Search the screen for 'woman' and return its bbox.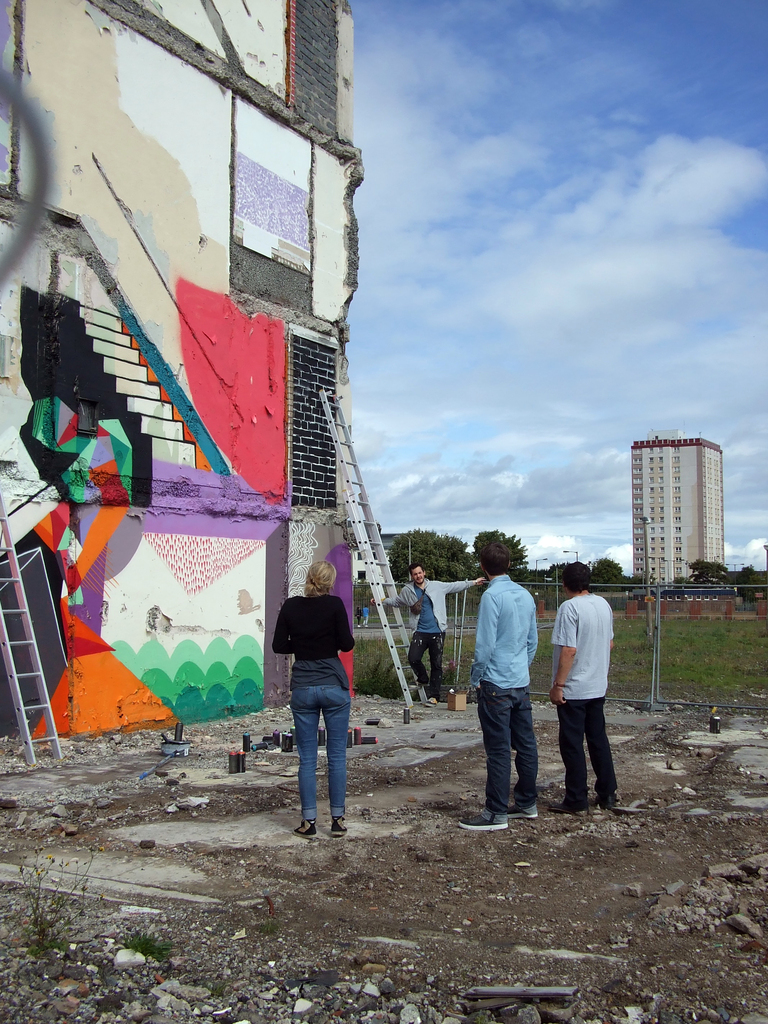
Found: box=[270, 555, 351, 840].
